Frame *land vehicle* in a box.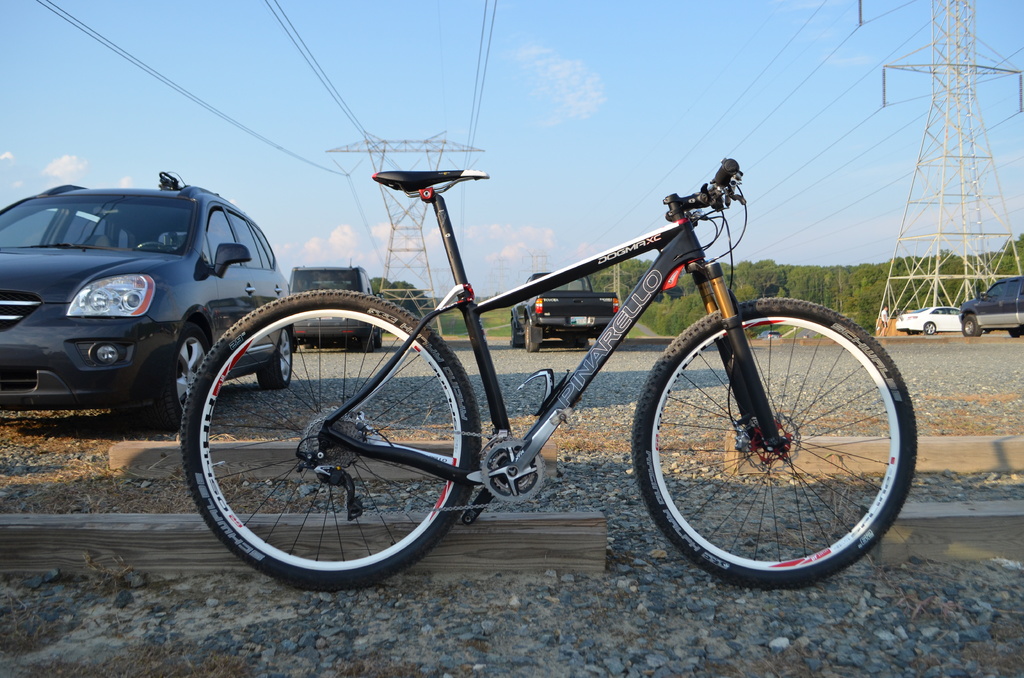
291, 265, 383, 355.
